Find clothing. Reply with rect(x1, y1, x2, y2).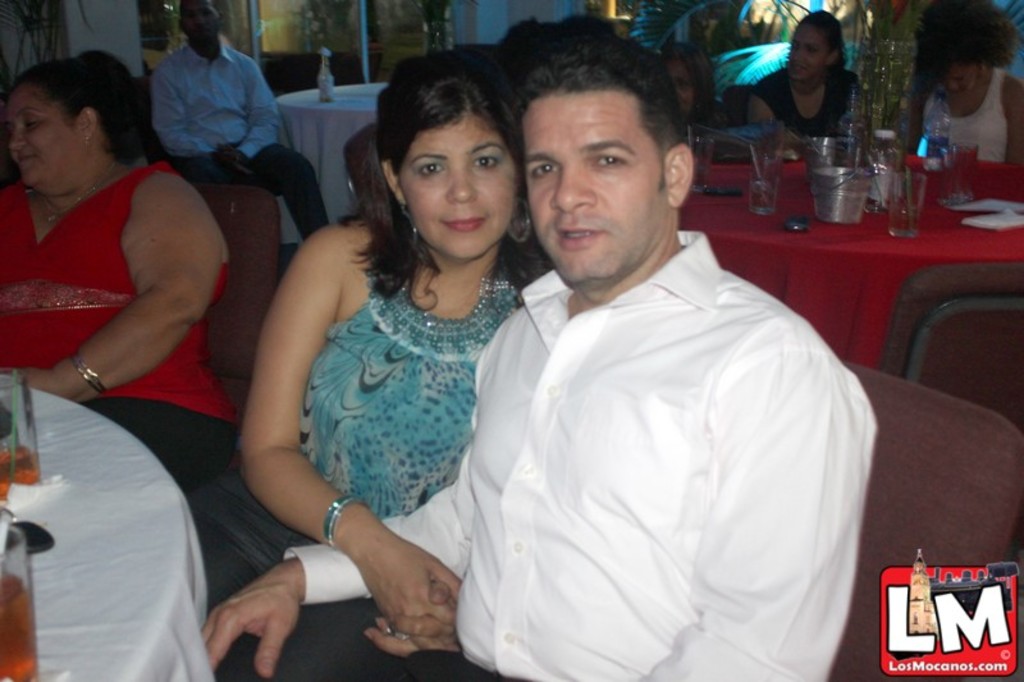
rect(746, 63, 861, 146).
